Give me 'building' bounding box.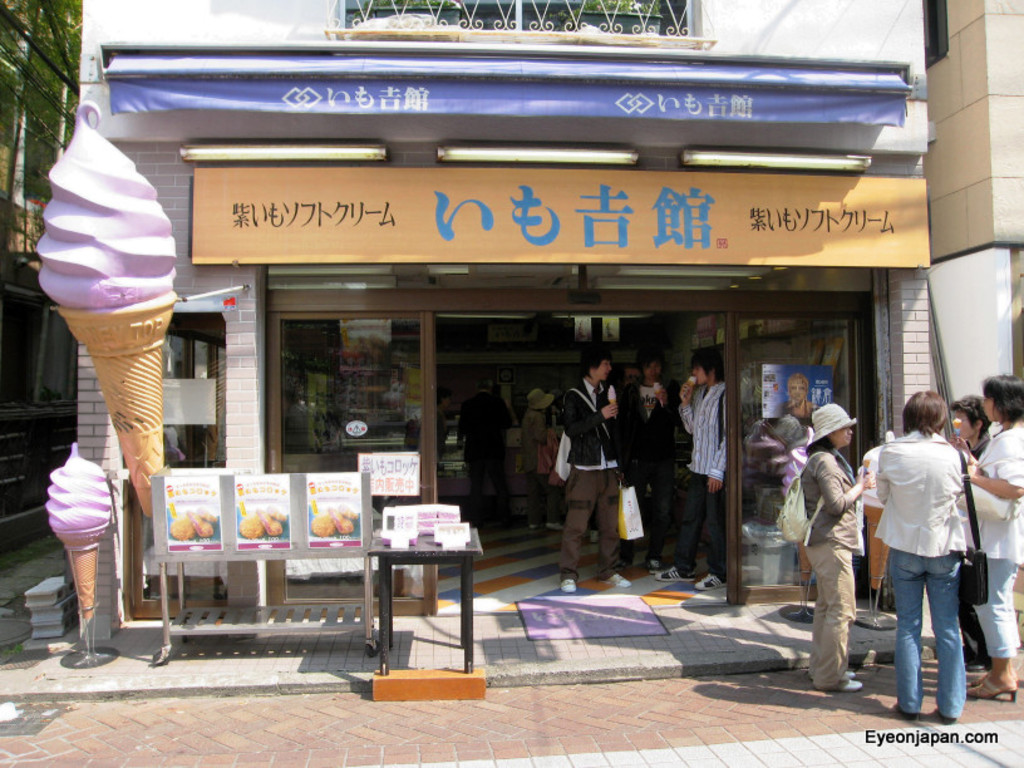
[29, 0, 939, 676].
